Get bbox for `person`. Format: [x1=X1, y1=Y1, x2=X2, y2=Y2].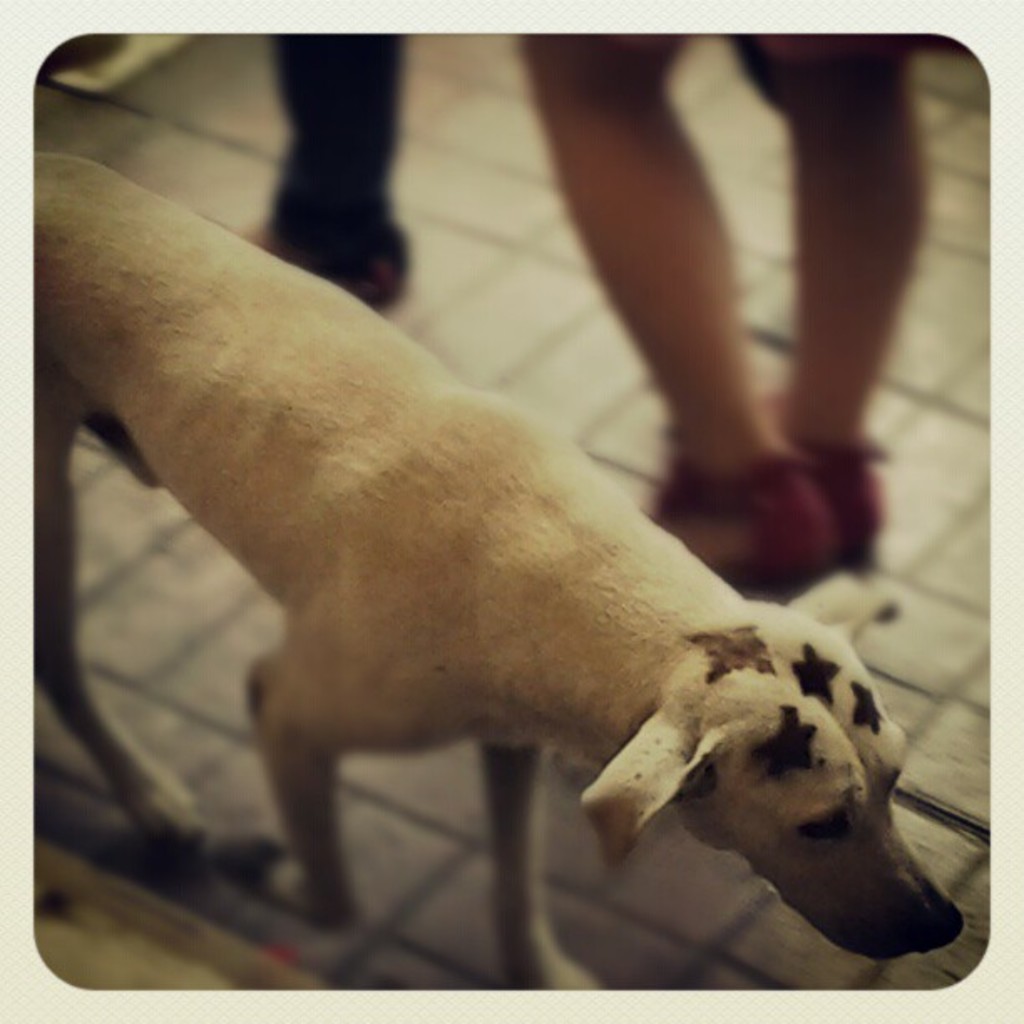
[x1=517, y1=32, x2=982, y2=579].
